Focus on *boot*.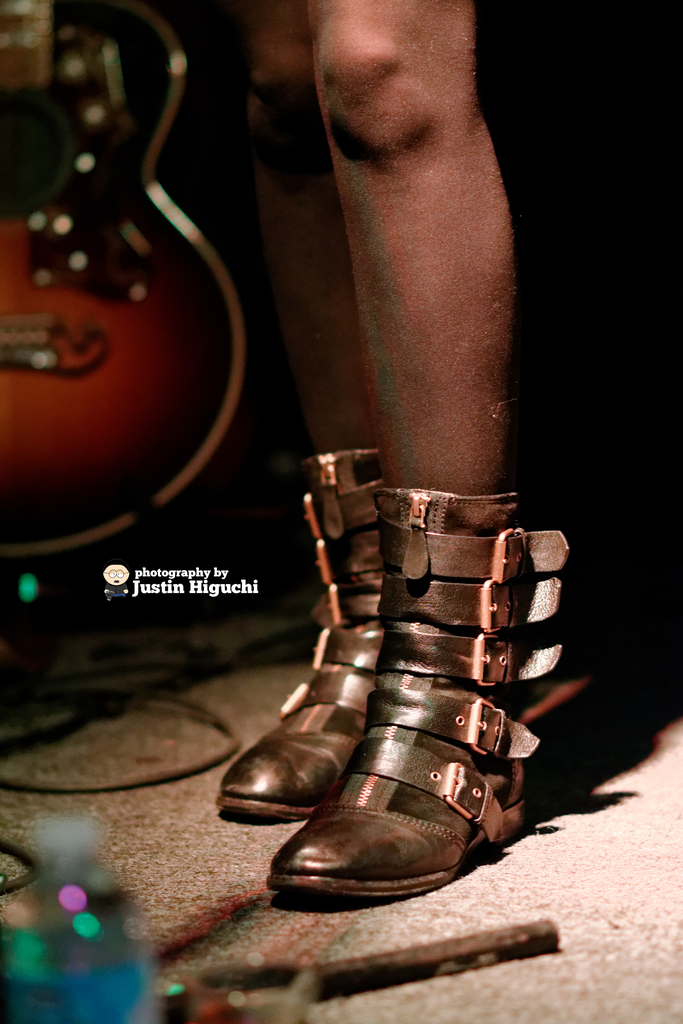
Focused at (217, 442, 393, 821).
